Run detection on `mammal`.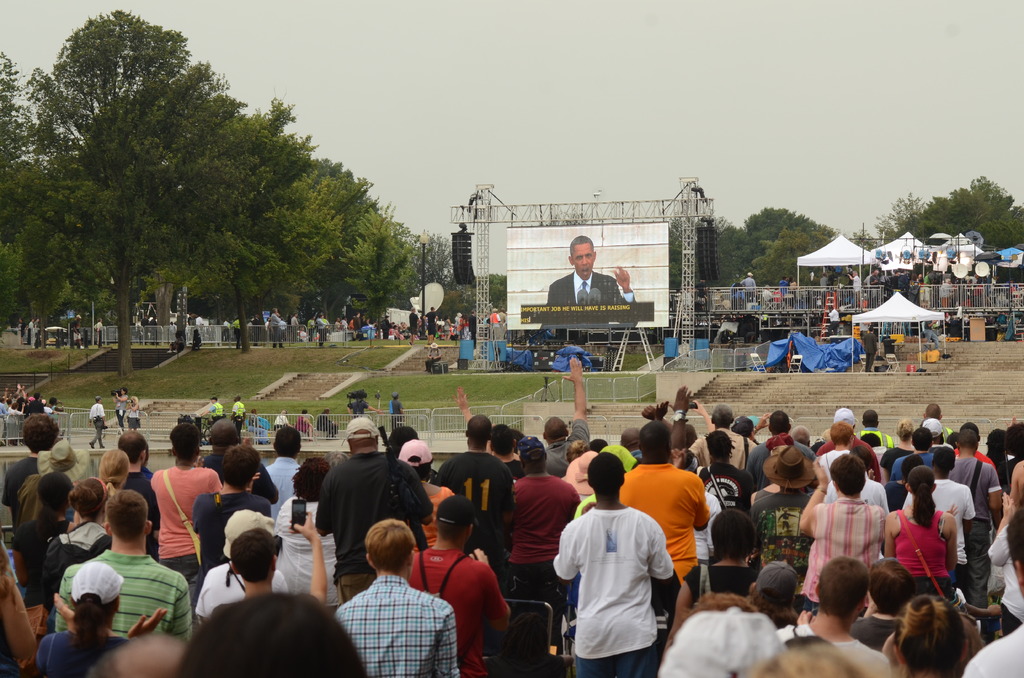
Result: select_region(986, 426, 1002, 458).
